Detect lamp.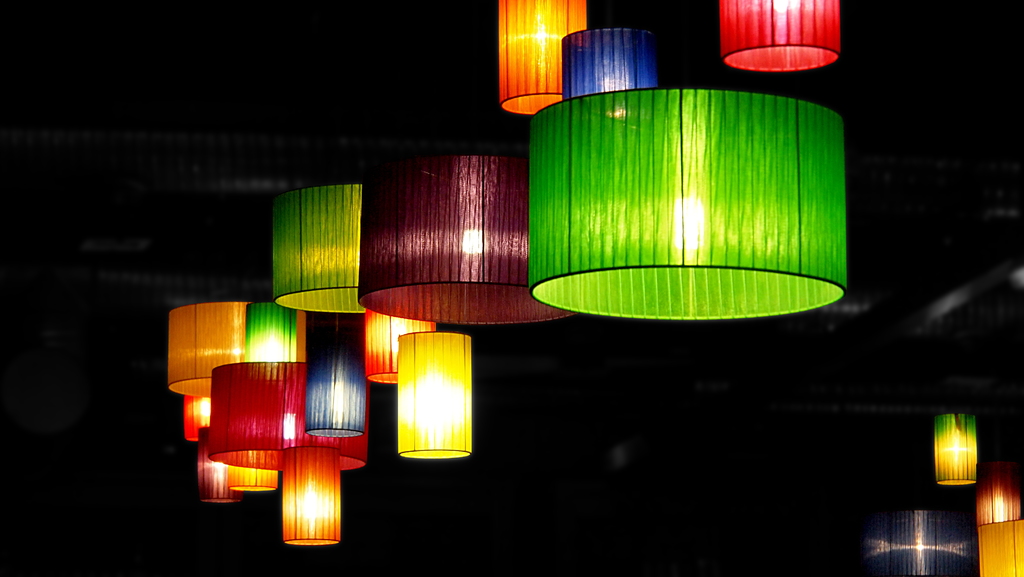
Detected at 364,307,439,385.
